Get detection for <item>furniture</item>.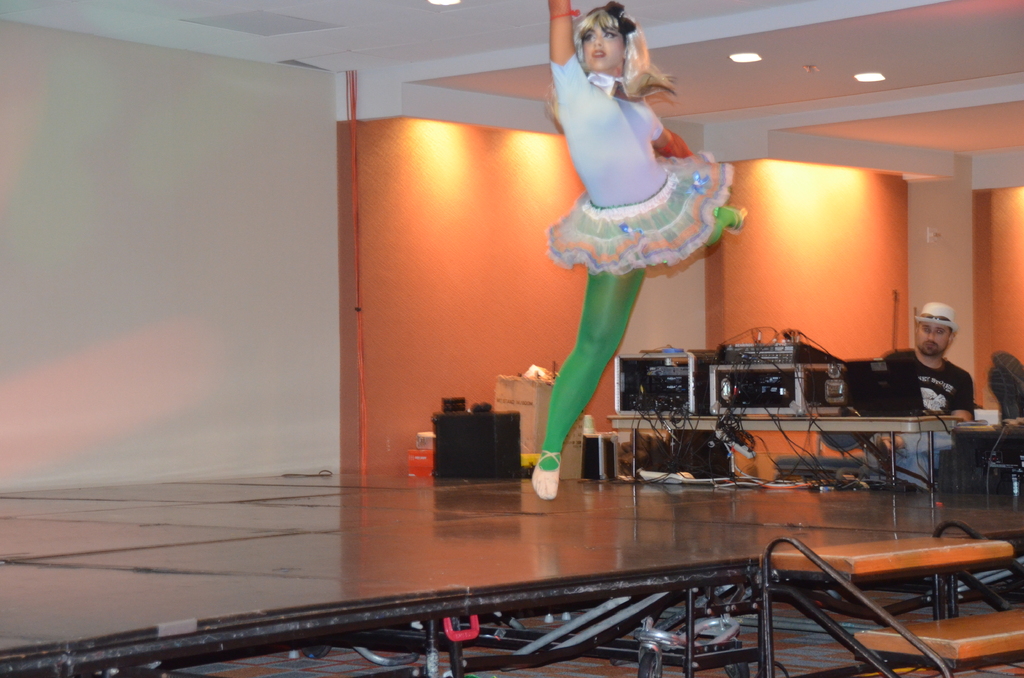
Detection: (605,410,952,492).
